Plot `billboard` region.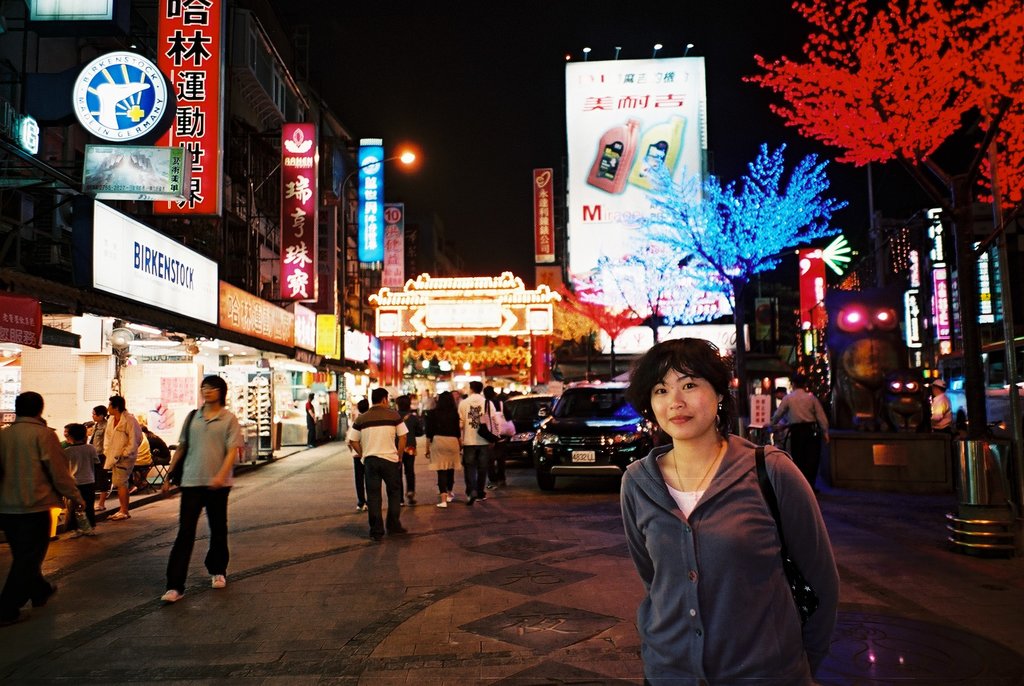
Plotted at [566,55,711,311].
